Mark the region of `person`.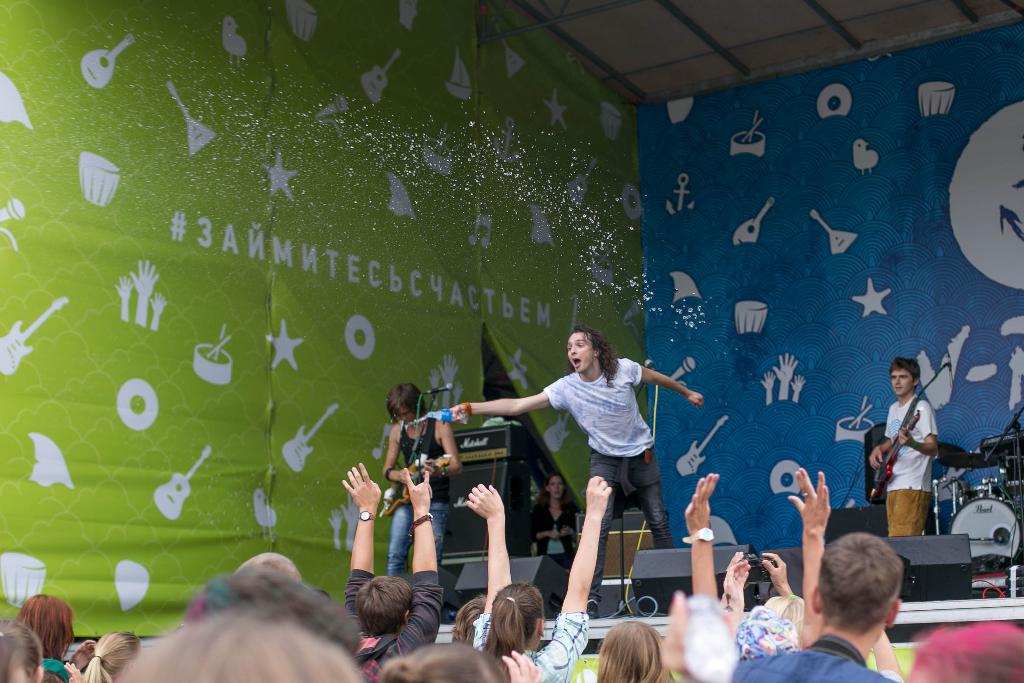
Region: x1=906, y1=620, x2=1023, y2=682.
